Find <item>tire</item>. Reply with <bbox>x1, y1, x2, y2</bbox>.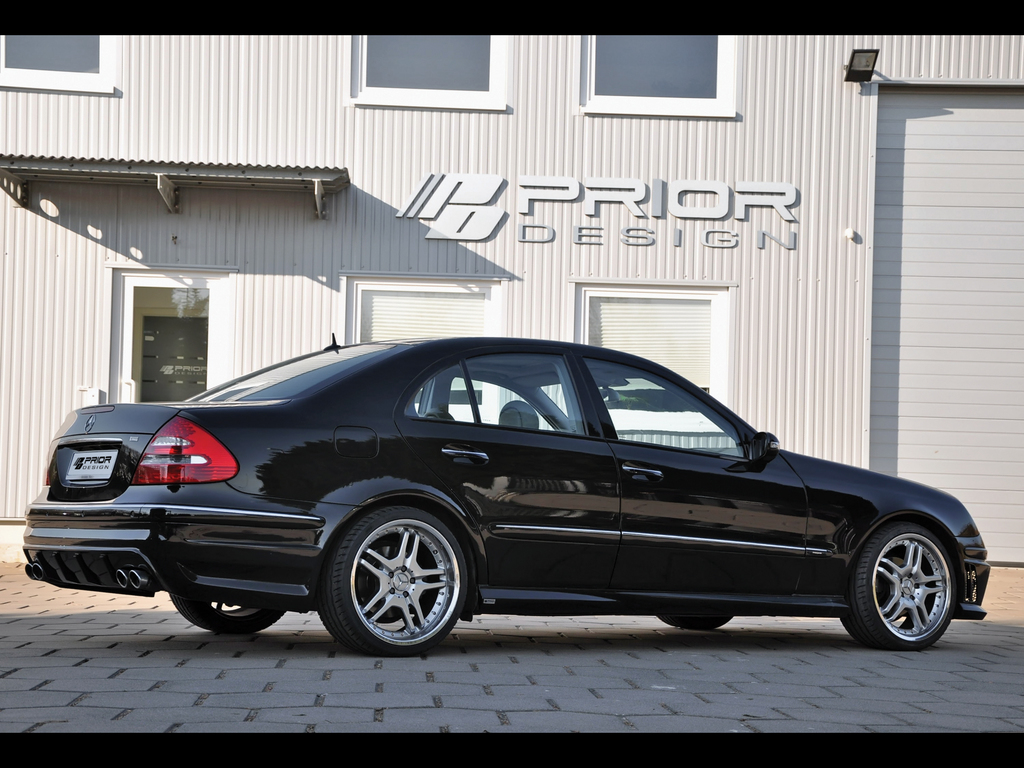
<bbox>310, 506, 476, 659</bbox>.
